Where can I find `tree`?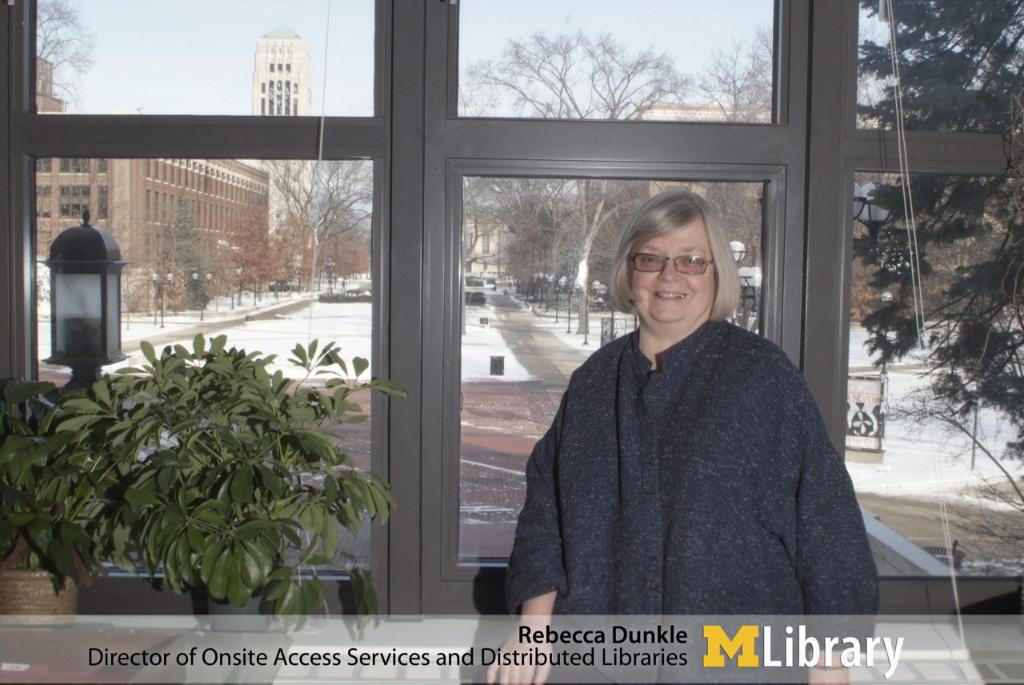
You can find it at 588:172:741:286.
